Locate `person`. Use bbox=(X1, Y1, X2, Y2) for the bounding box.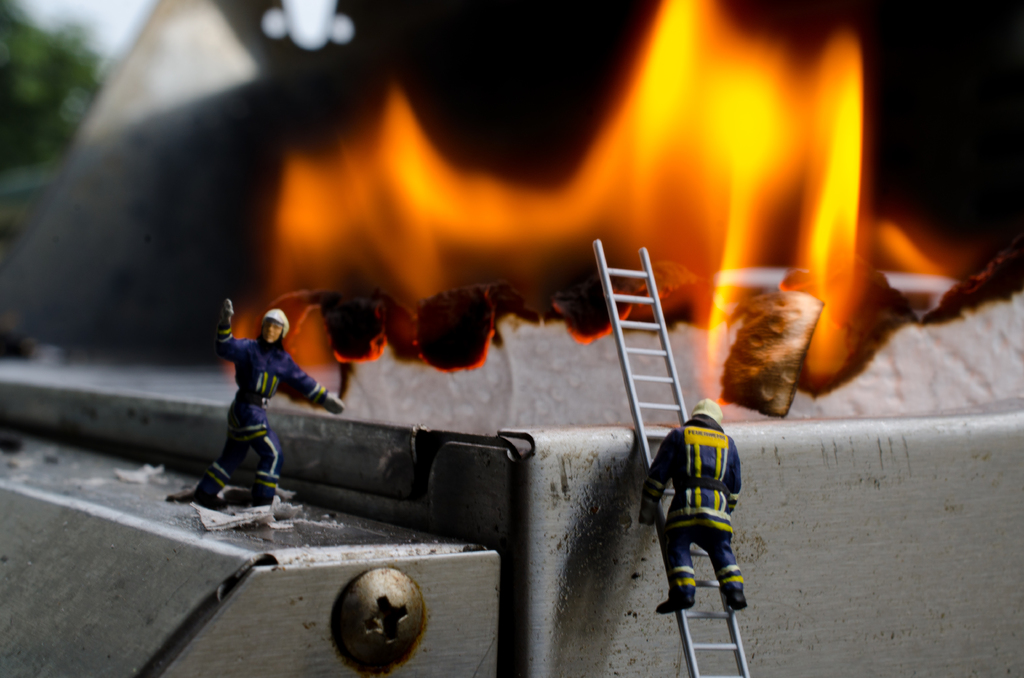
bbox=(186, 291, 348, 519).
